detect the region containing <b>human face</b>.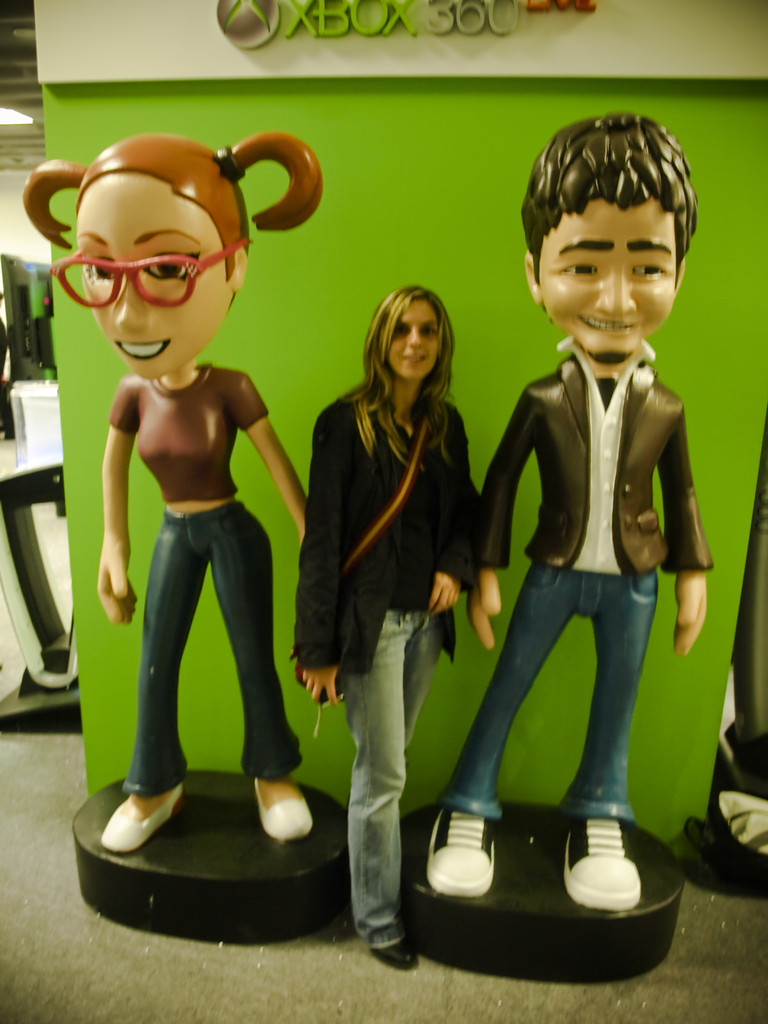
bbox=[532, 204, 694, 367].
